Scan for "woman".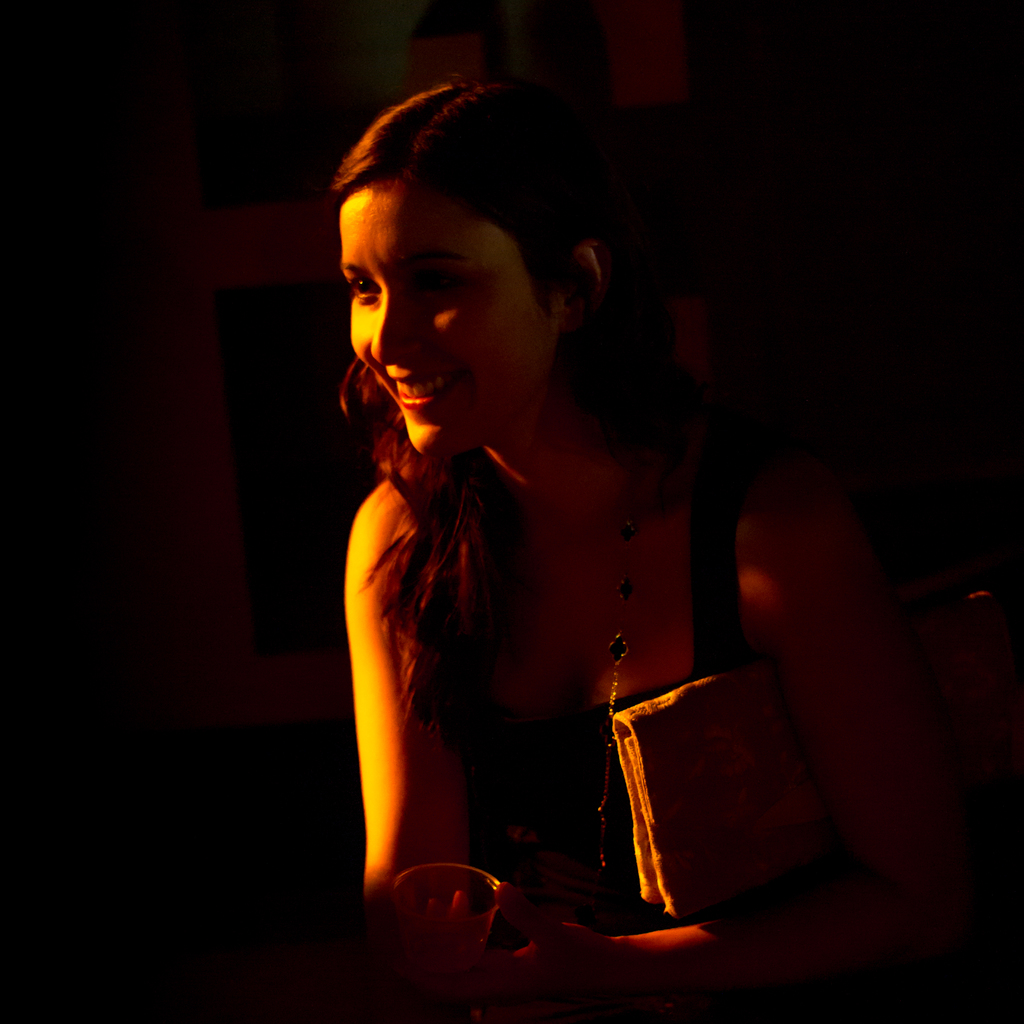
Scan result: locate(291, 16, 831, 964).
